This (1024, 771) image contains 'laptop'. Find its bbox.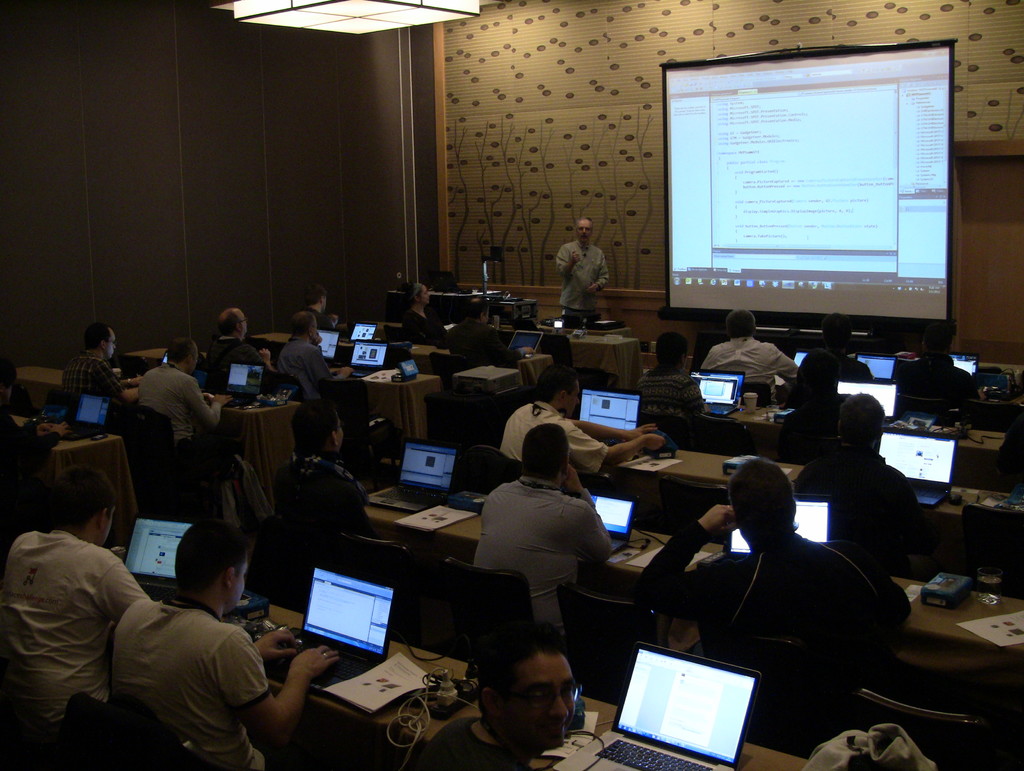
[x1=881, y1=426, x2=958, y2=508].
